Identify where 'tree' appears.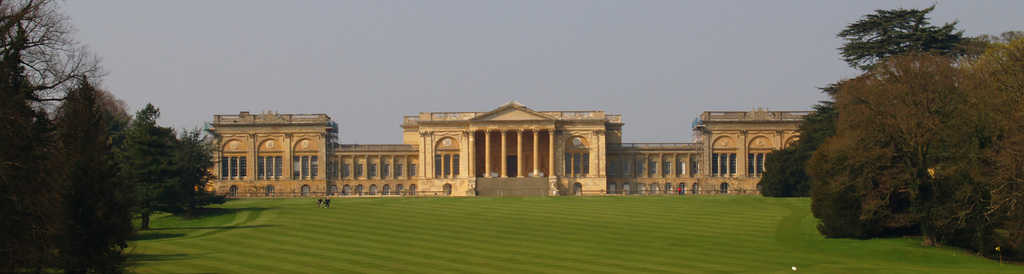
Appears at <region>110, 97, 246, 241</region>.
